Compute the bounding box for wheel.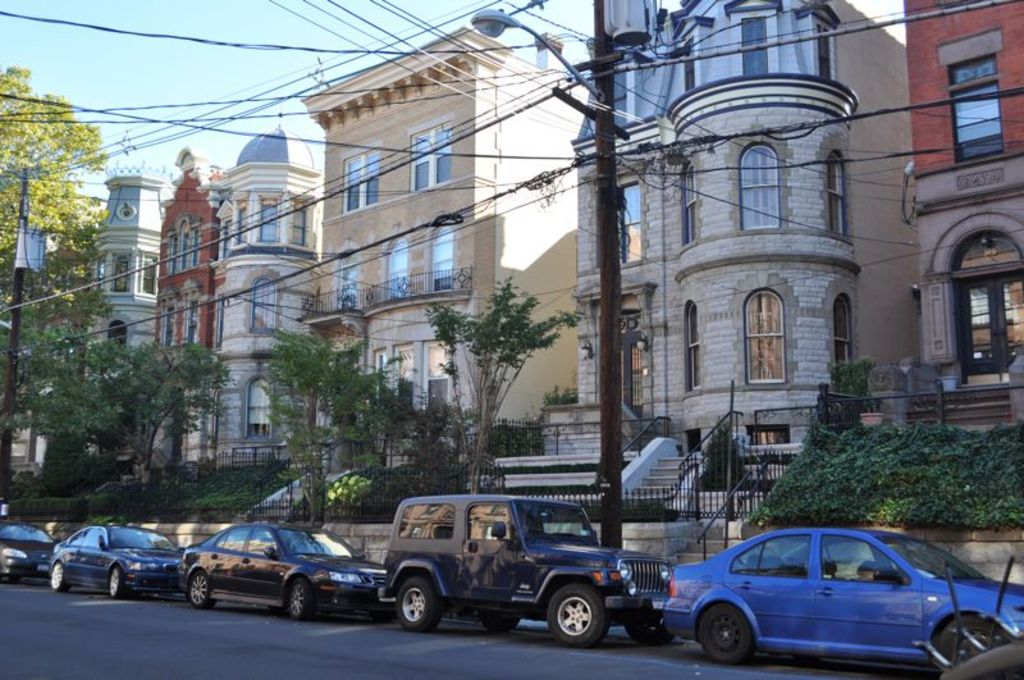
x1=288, y1=576, x2=314, y2=619.
